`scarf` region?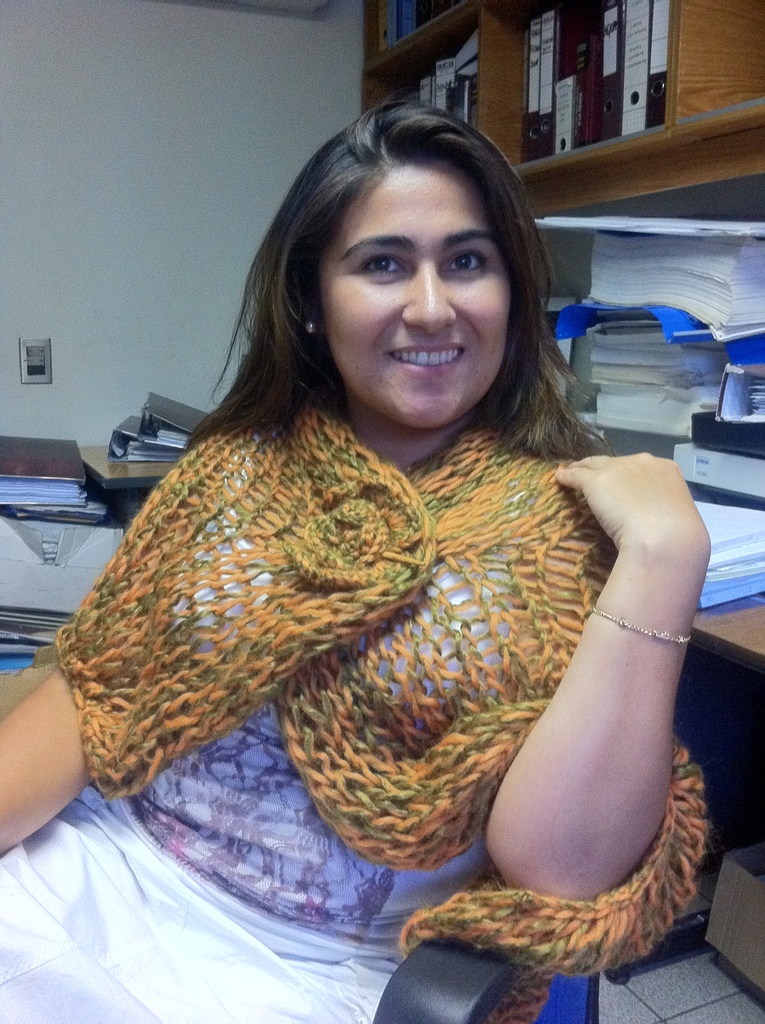
{"x1": 38, "y1": 395, "x2": 723, "y2": 1023}
